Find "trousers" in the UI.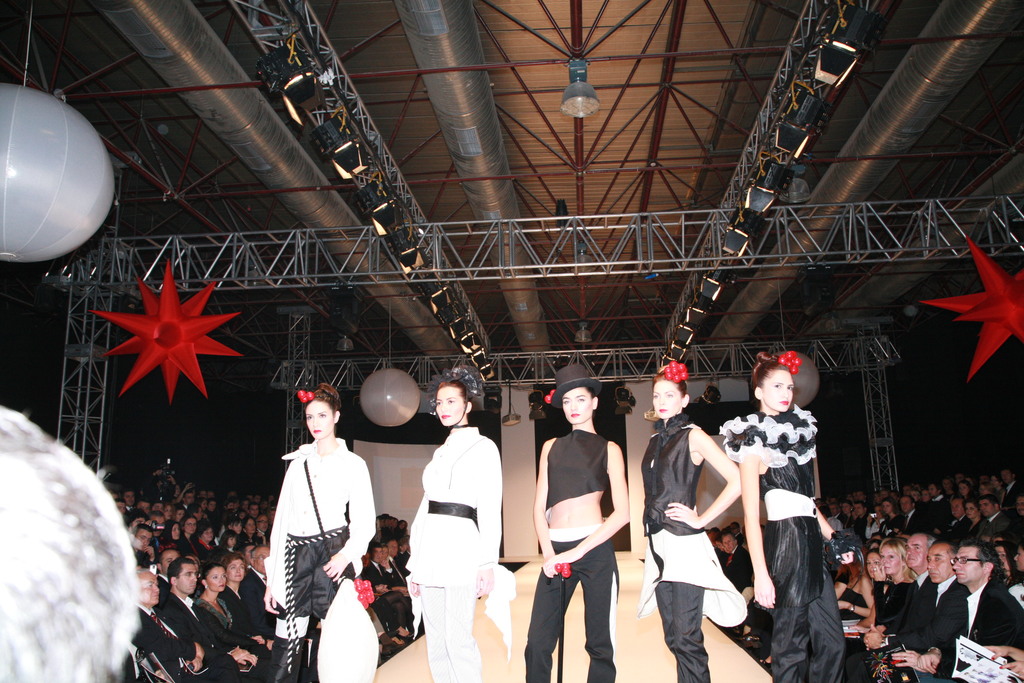
UI element at 529 530 620 682.
